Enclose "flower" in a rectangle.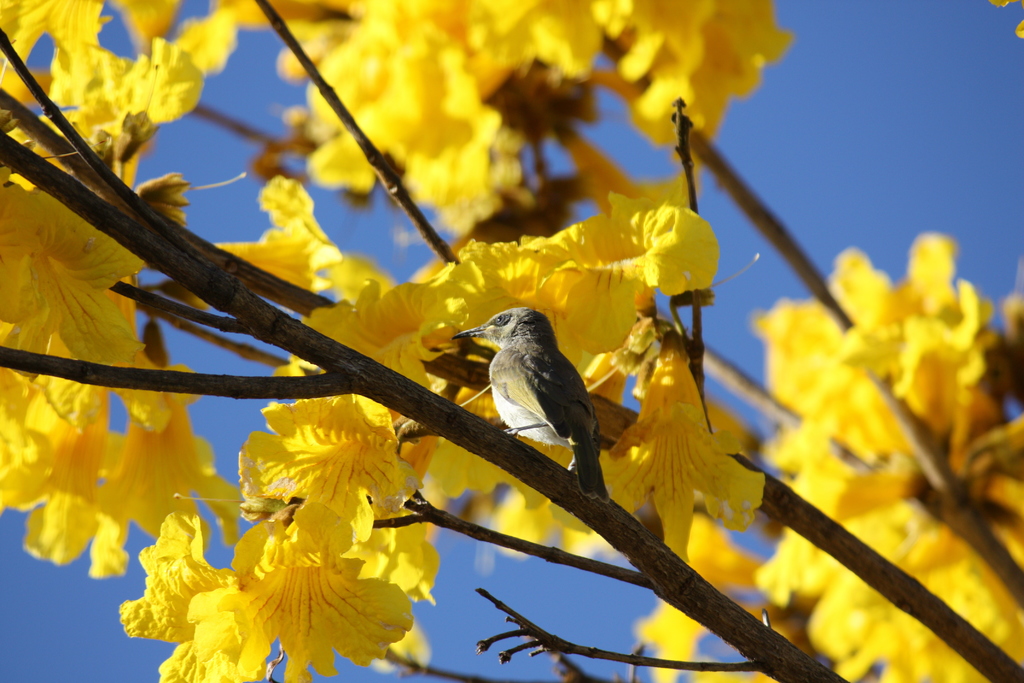
select_region(175, 497, 417, 663).
